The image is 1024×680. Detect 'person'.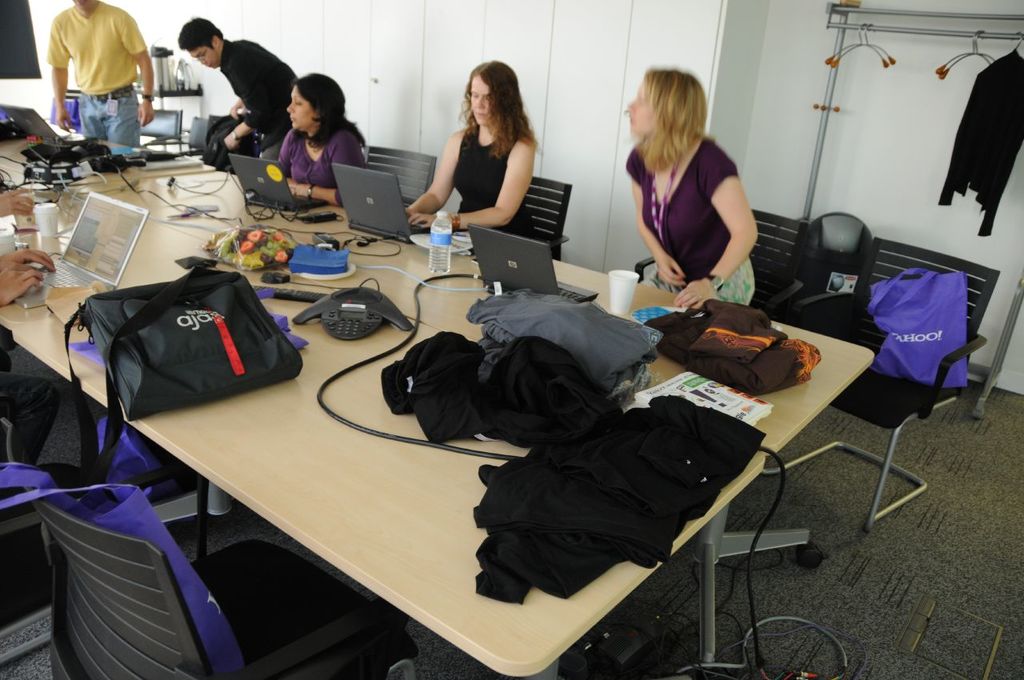
Detection: [402, 58, 541, 241].
